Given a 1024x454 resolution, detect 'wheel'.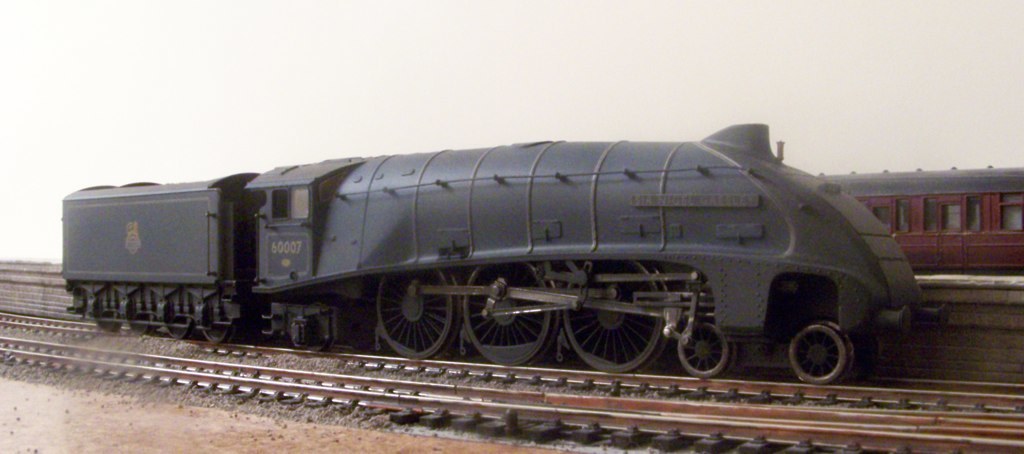
[95, 308, 119, 331].
